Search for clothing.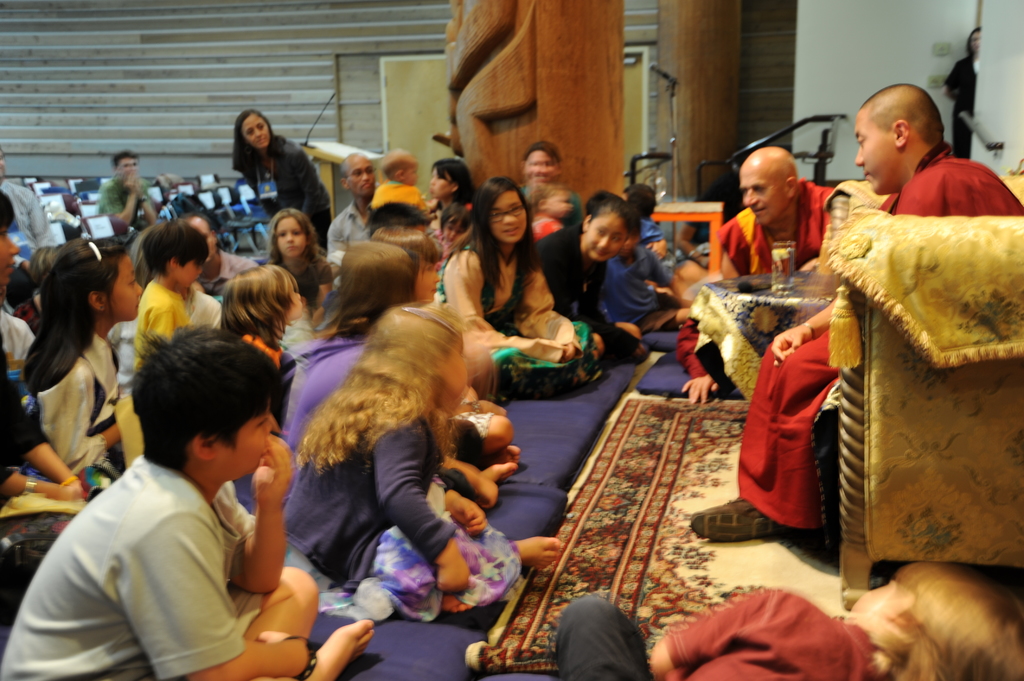
Found at bbox=[281, 385, 520, 630].
